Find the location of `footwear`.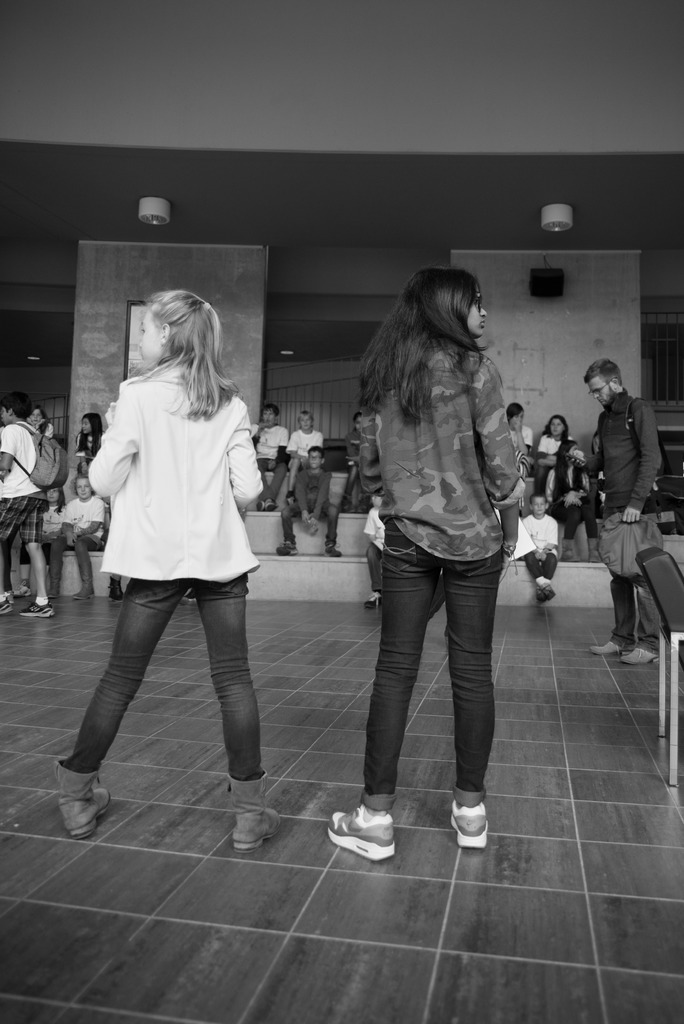
Location: box=[0, 595, 17, 621].
